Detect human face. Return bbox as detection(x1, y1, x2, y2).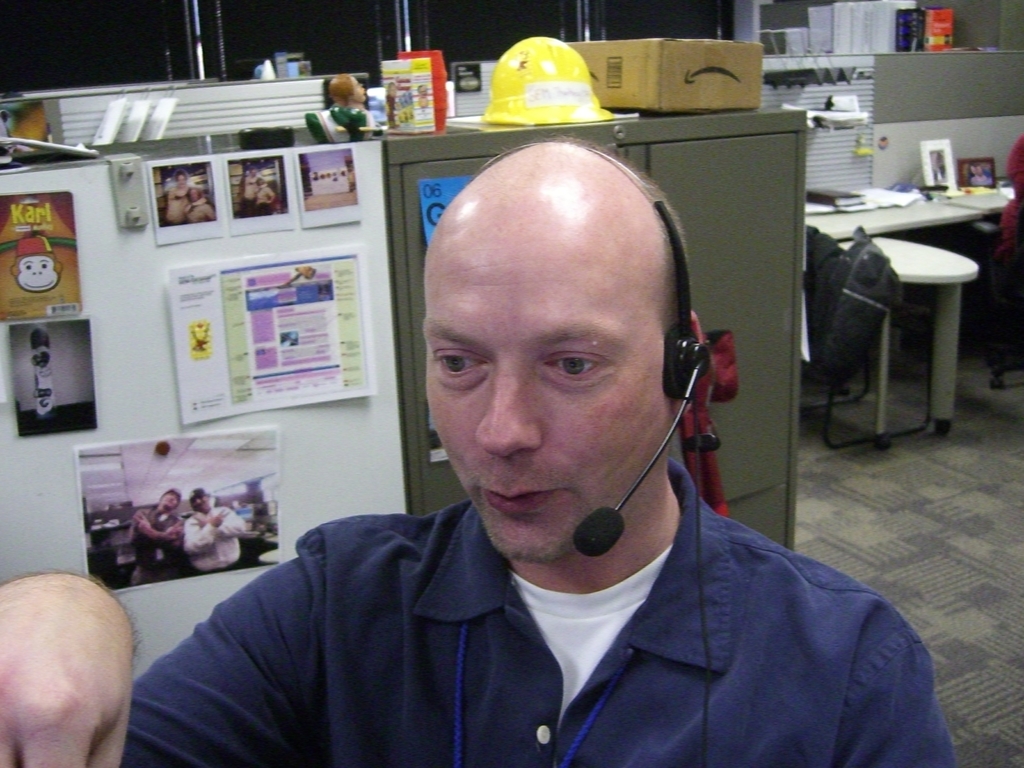
detection(192, 493, 214, 509).
